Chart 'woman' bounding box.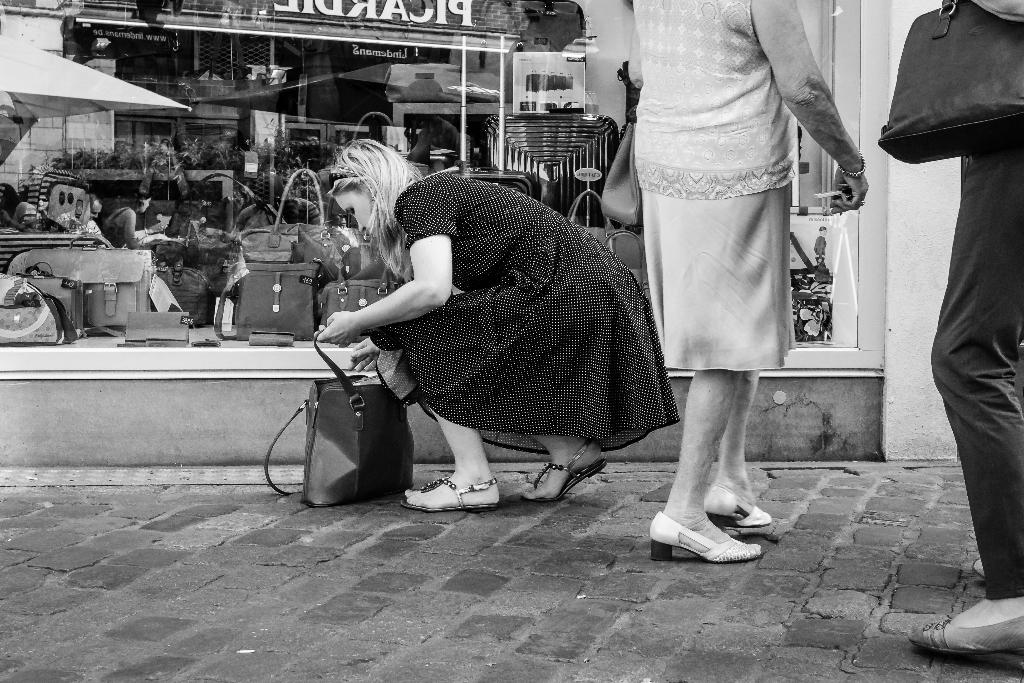
Charted: 309:136:678:509.
